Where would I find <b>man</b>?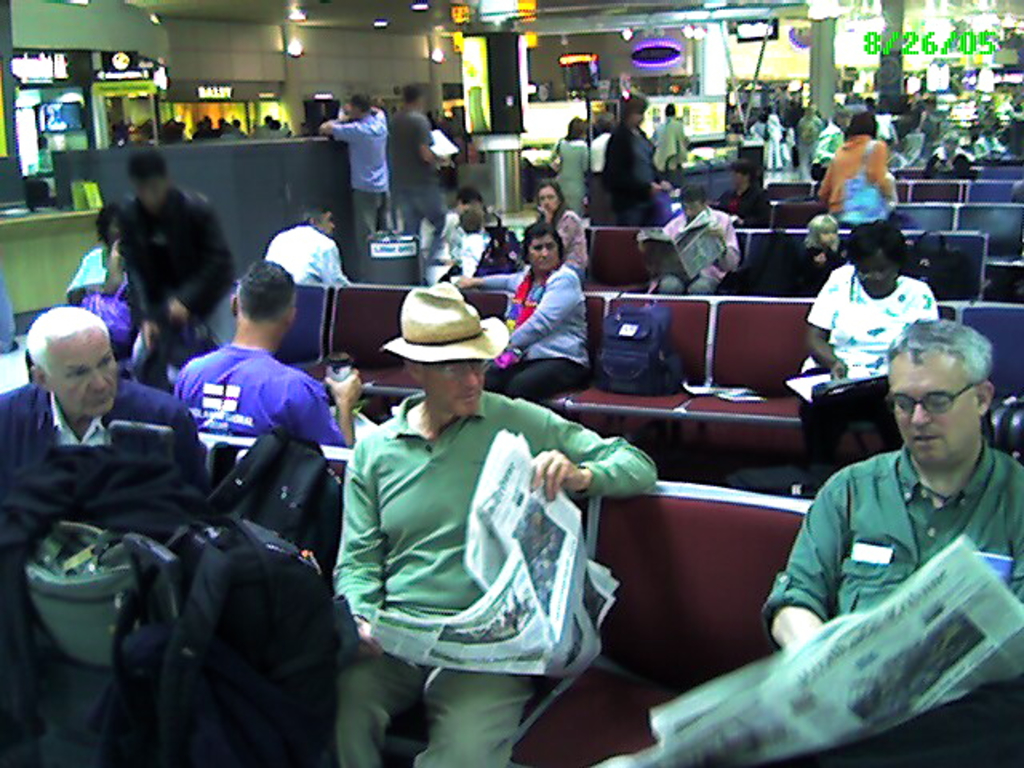
At locate(749, 310, 1022, 621).
